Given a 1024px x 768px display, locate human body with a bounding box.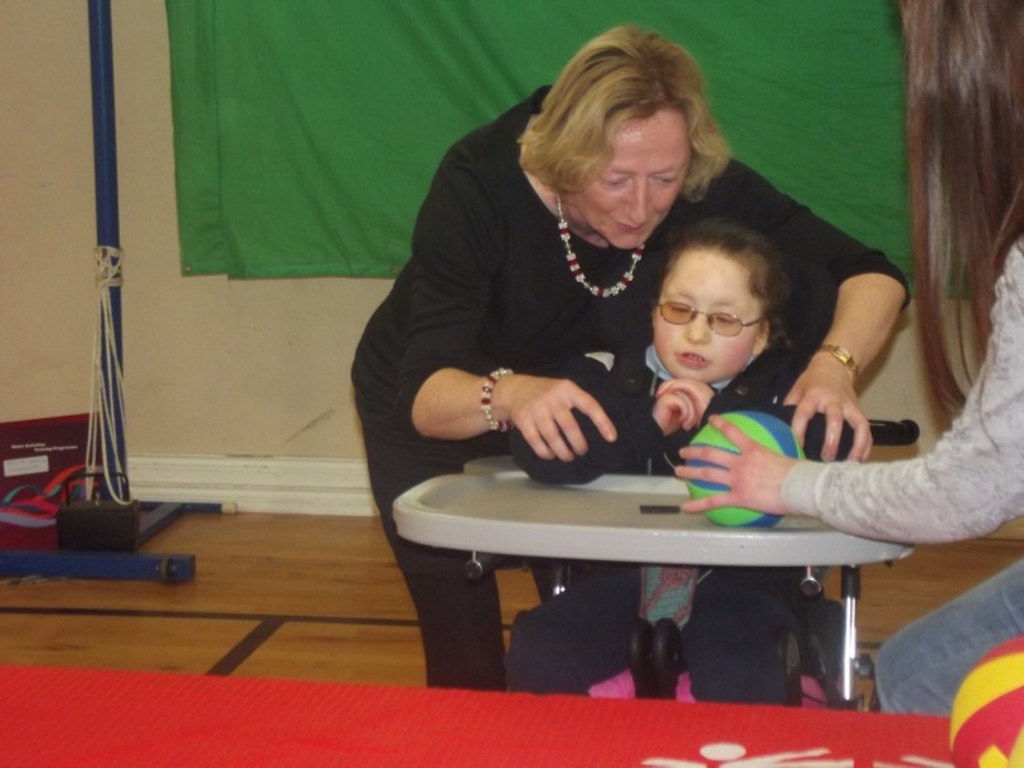
Located: BBox(503, 203, 856, 700).
